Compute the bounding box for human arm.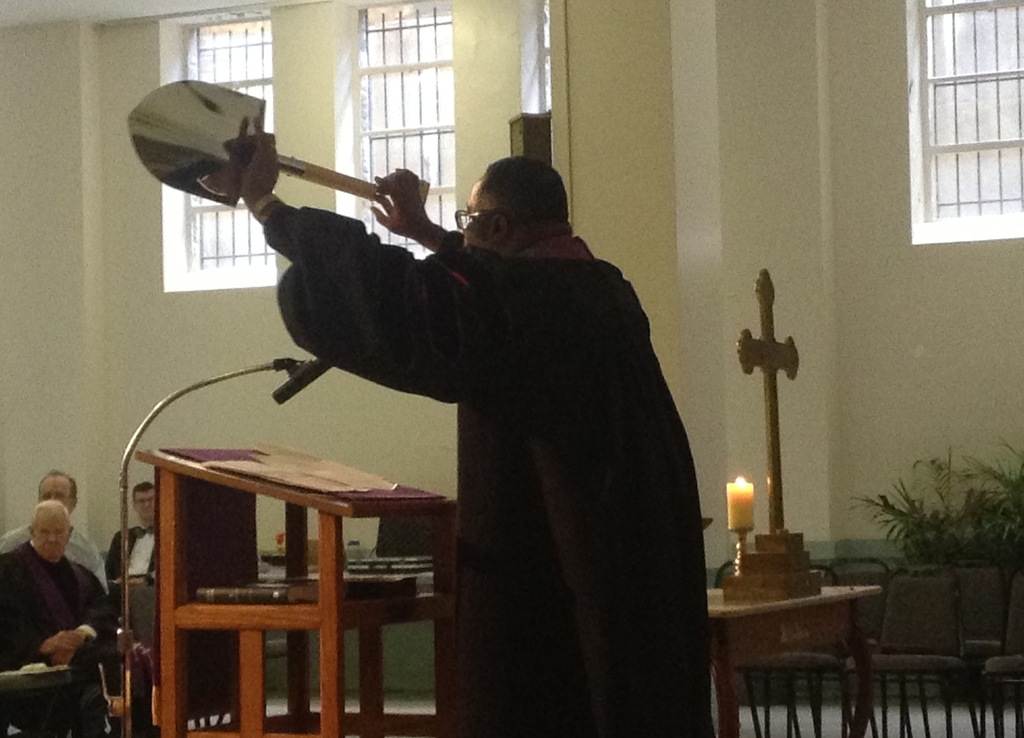
[8,574,100,678].
